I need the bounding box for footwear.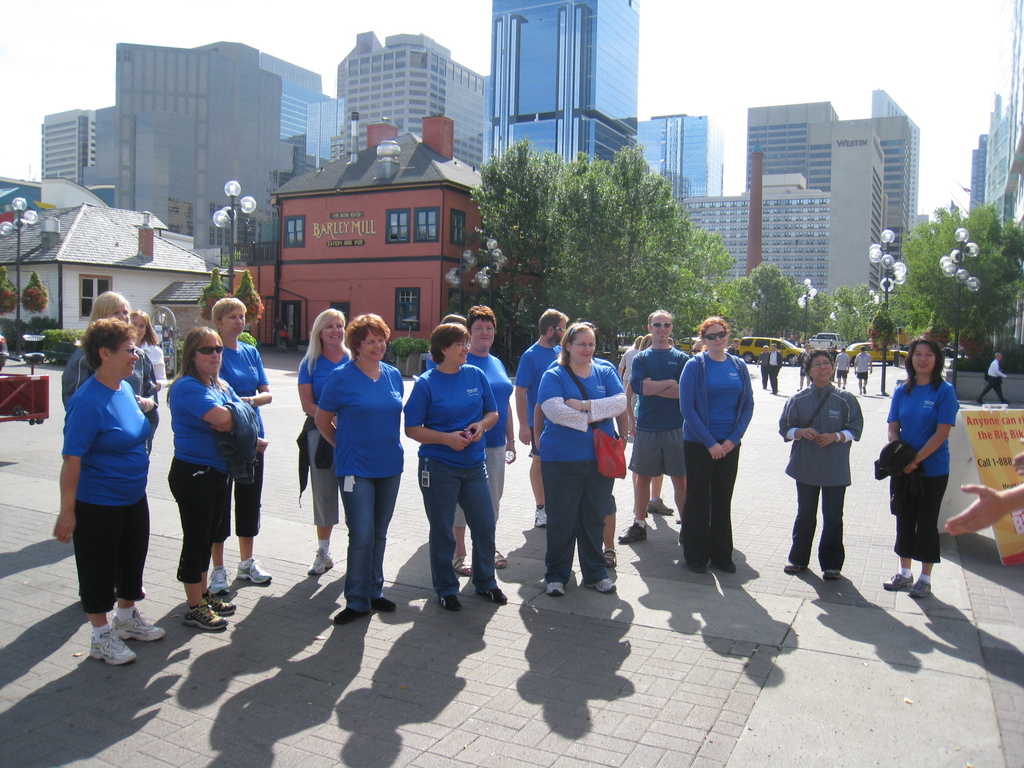
Here it is: locate(546, 580, 563, 595).
